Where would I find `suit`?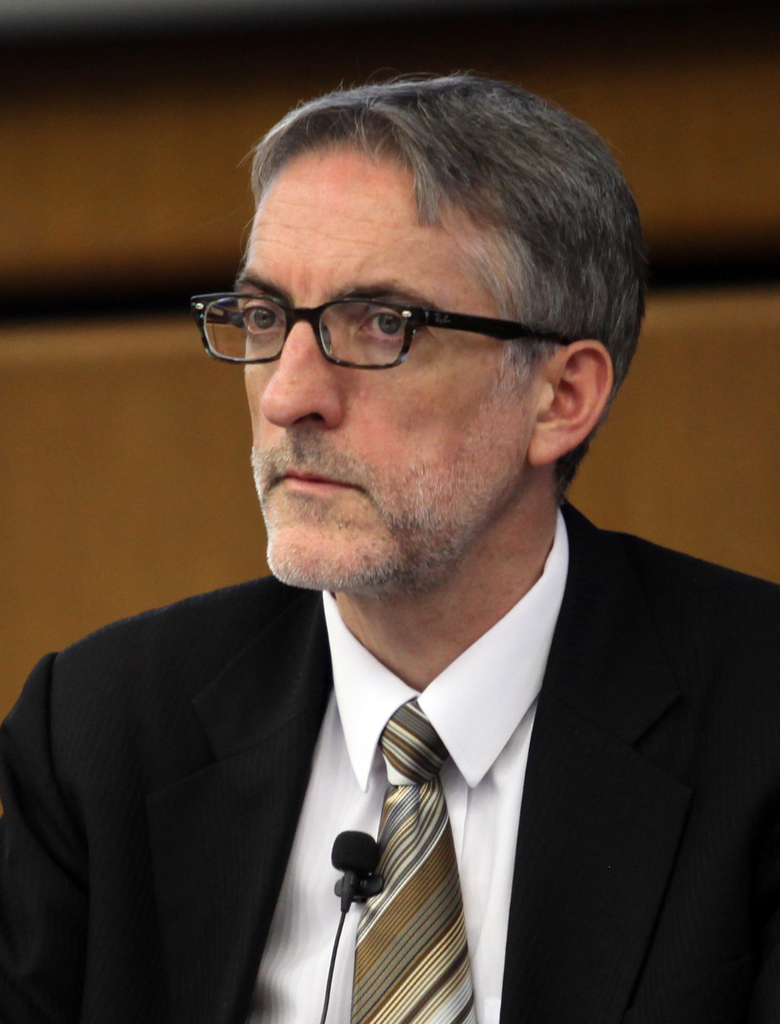
At 0 495 779 1023.
